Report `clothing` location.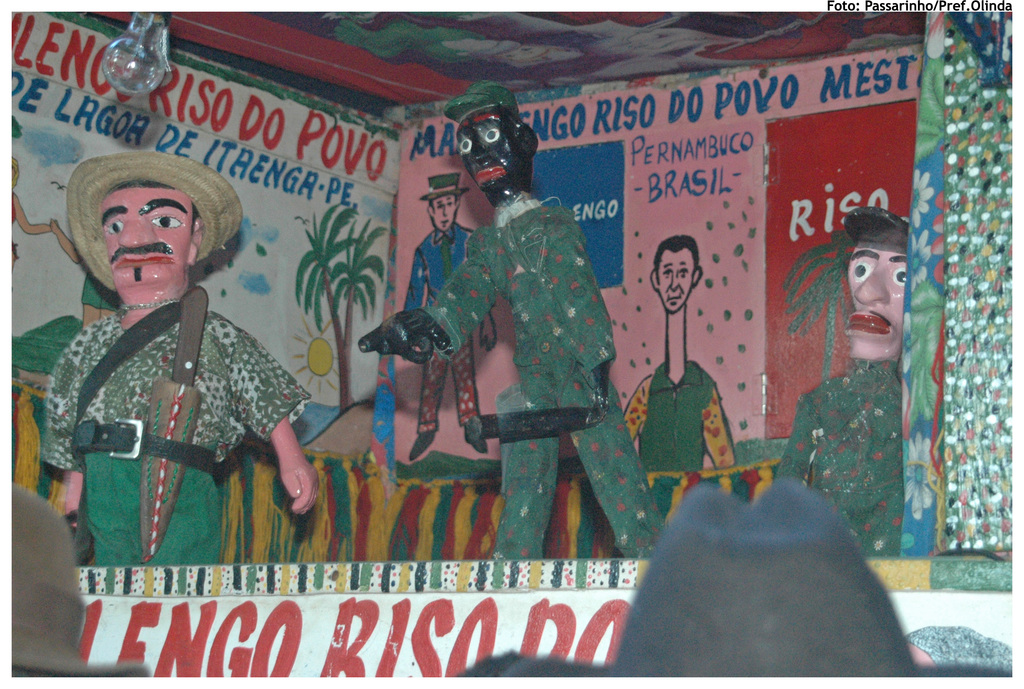
Report: Rect(402, 223, 481, 428).
